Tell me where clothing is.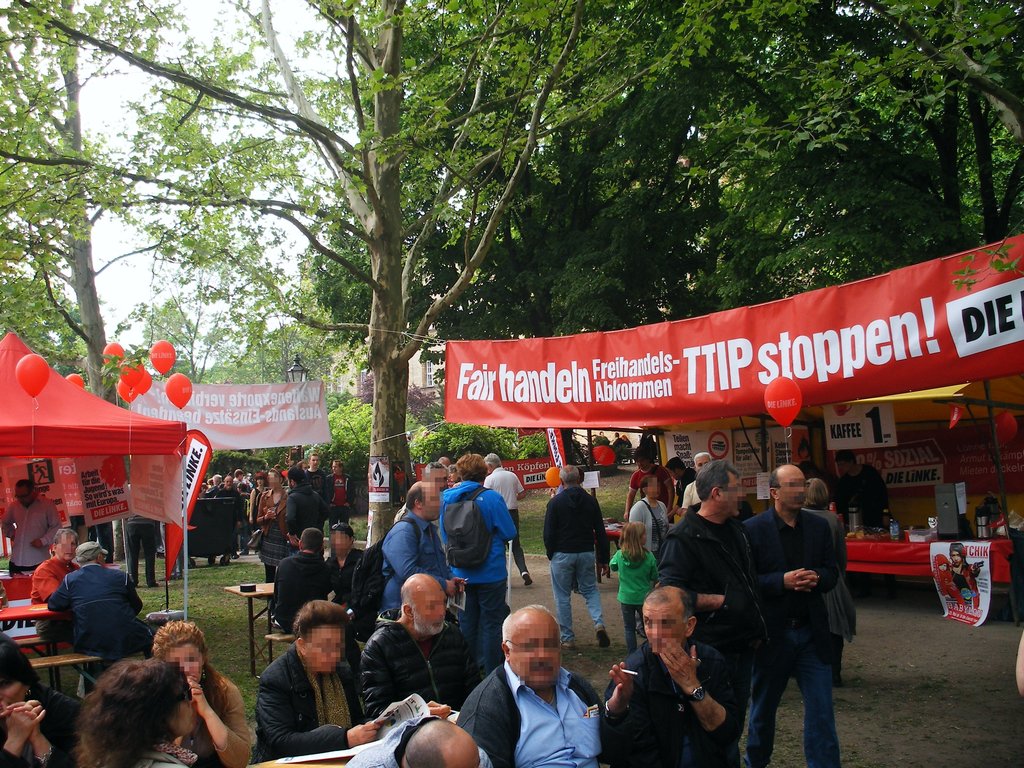
clothing is at x1=628 y1=467 x2=673 y2=512.
